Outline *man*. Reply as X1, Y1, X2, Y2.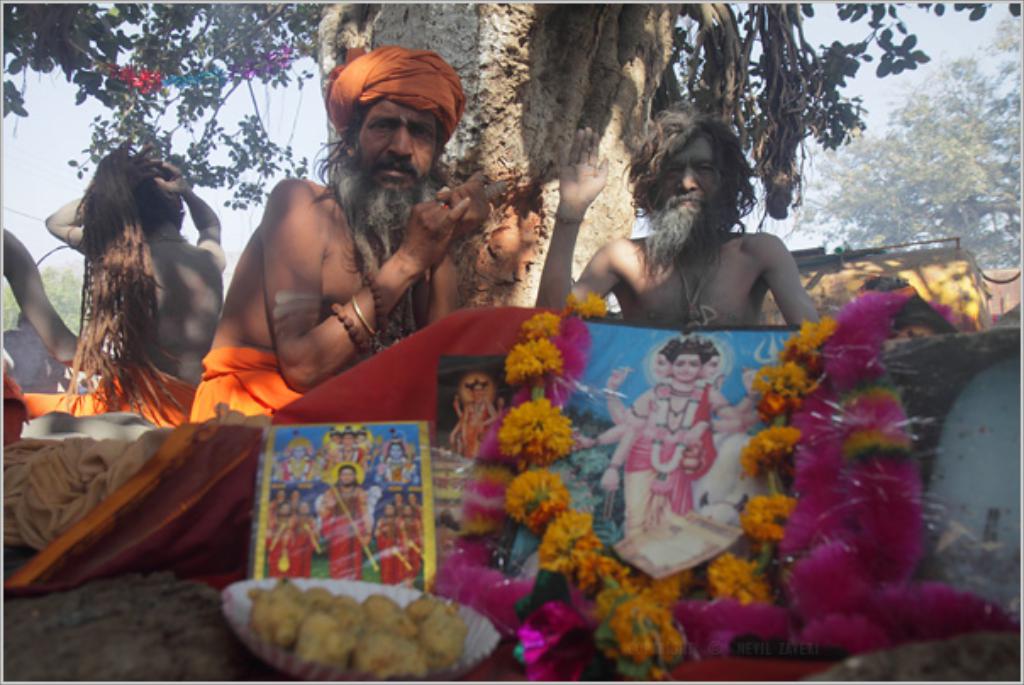
381, 441, 422, 490.
